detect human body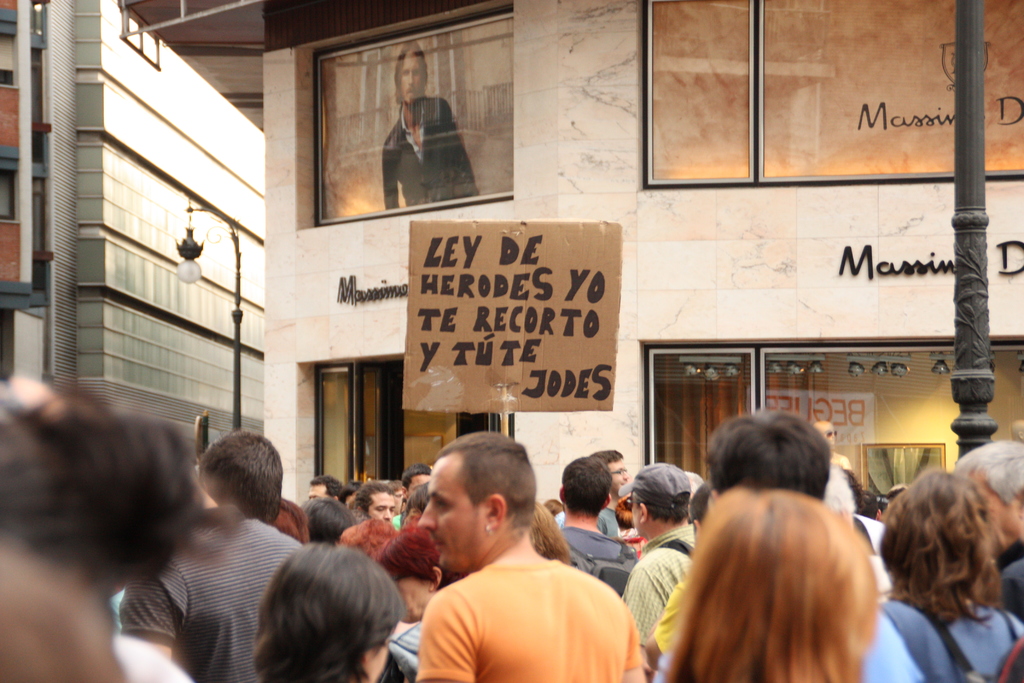
l=705, t=403, r=826, b=490
